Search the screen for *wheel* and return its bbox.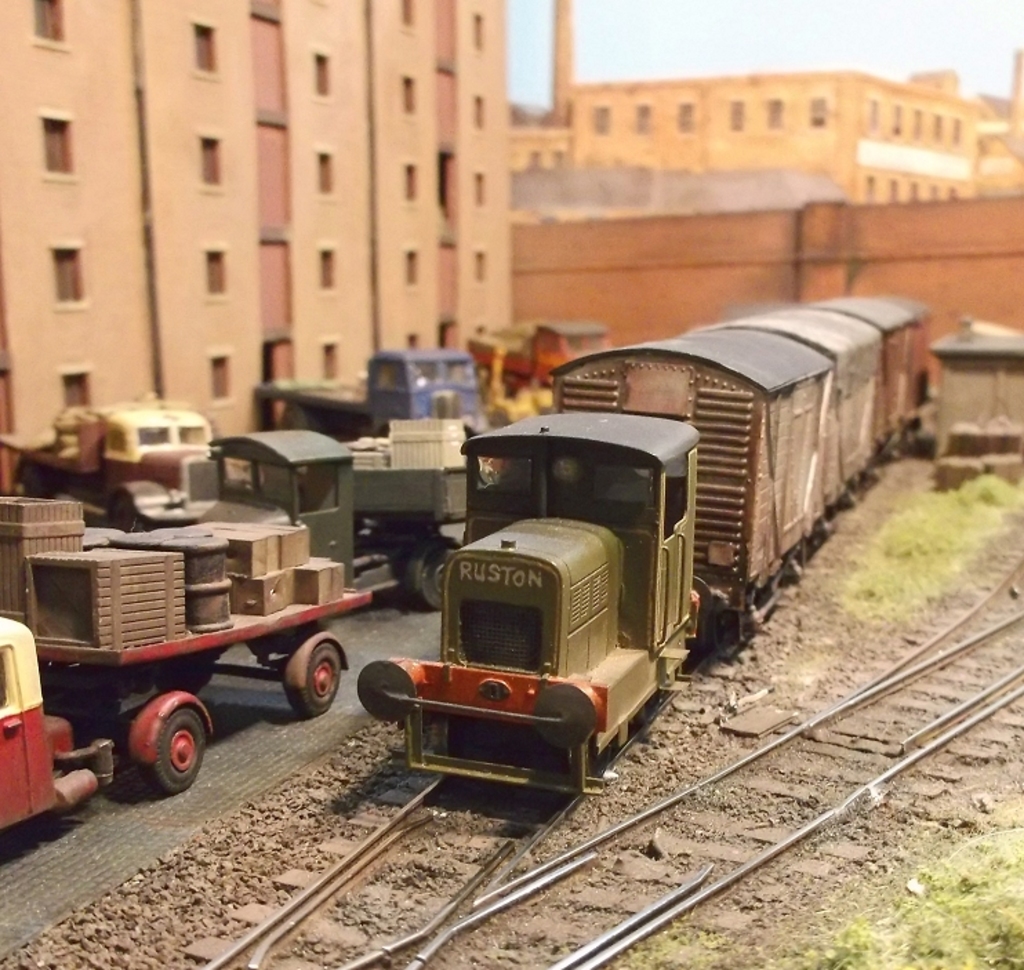
Found: <bbox>708, 608, 737, 651</bbox>.
